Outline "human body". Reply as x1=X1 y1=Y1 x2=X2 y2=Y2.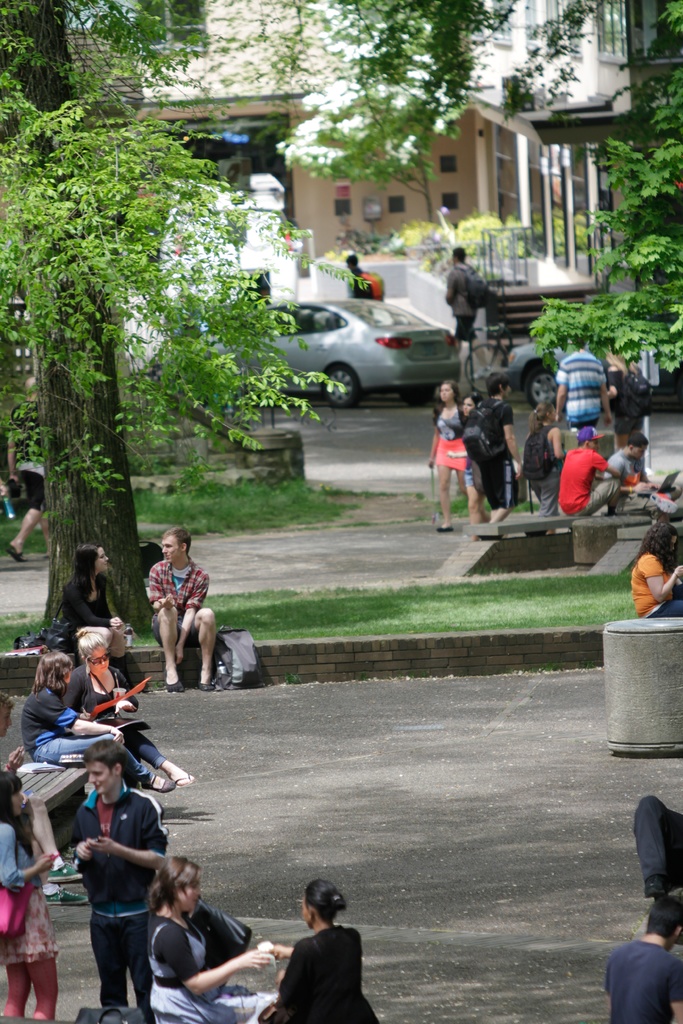
x1=60 y1=543 x2=124 y2=671.
